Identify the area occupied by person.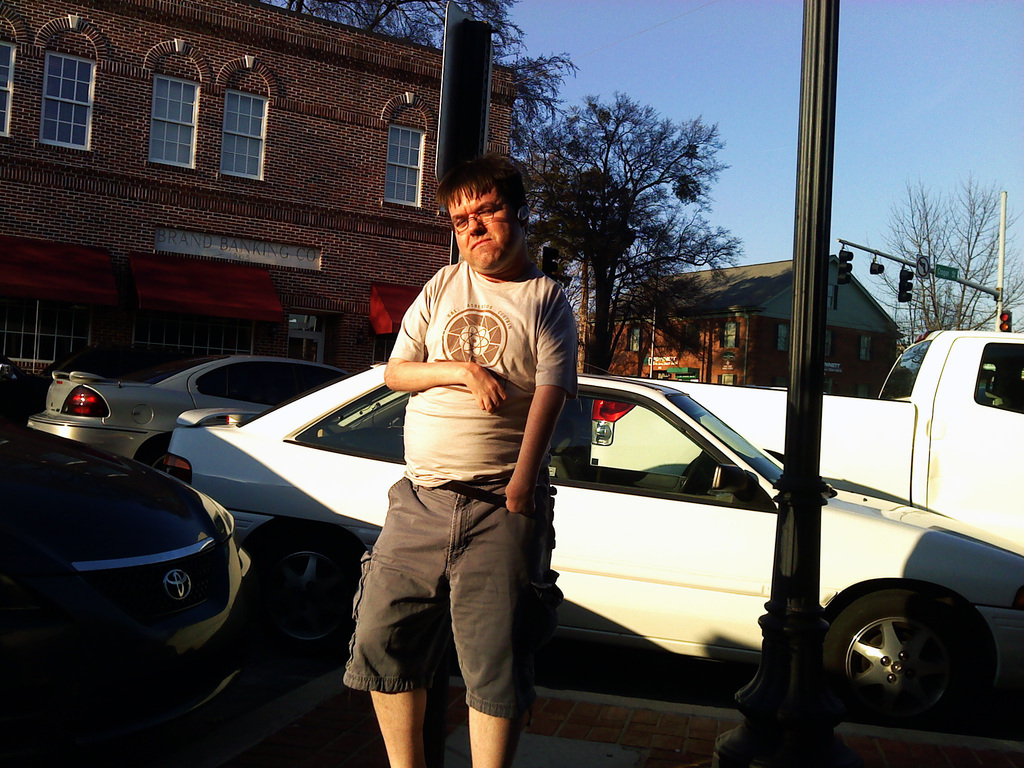
Area: [344, 161, 579, 767].
